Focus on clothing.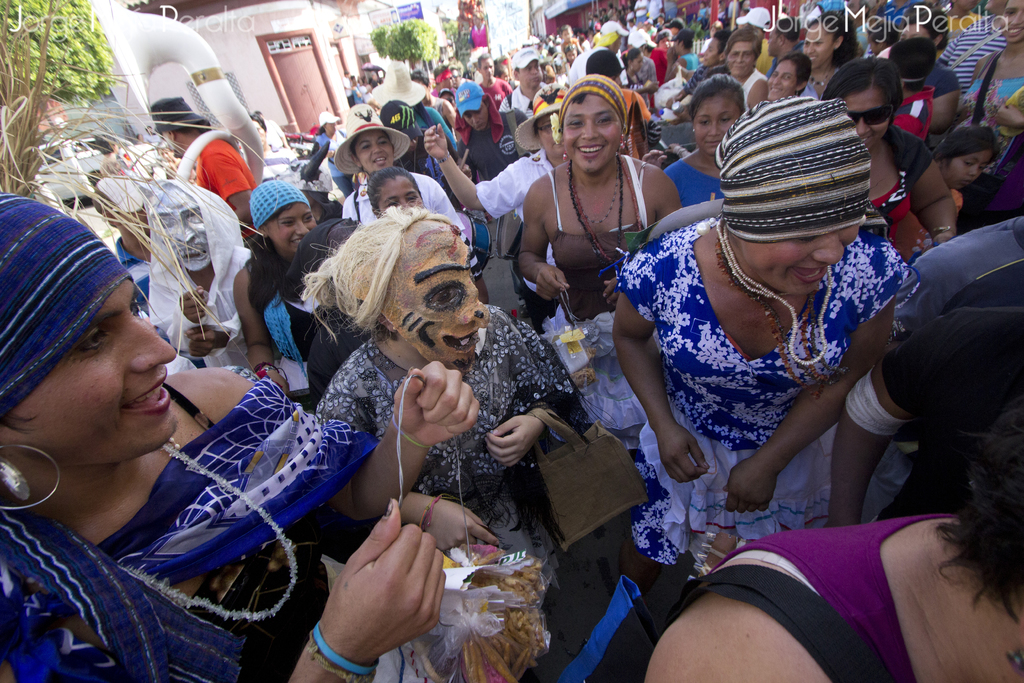
Focused at <region>630, 0, 646, 21</region>.
